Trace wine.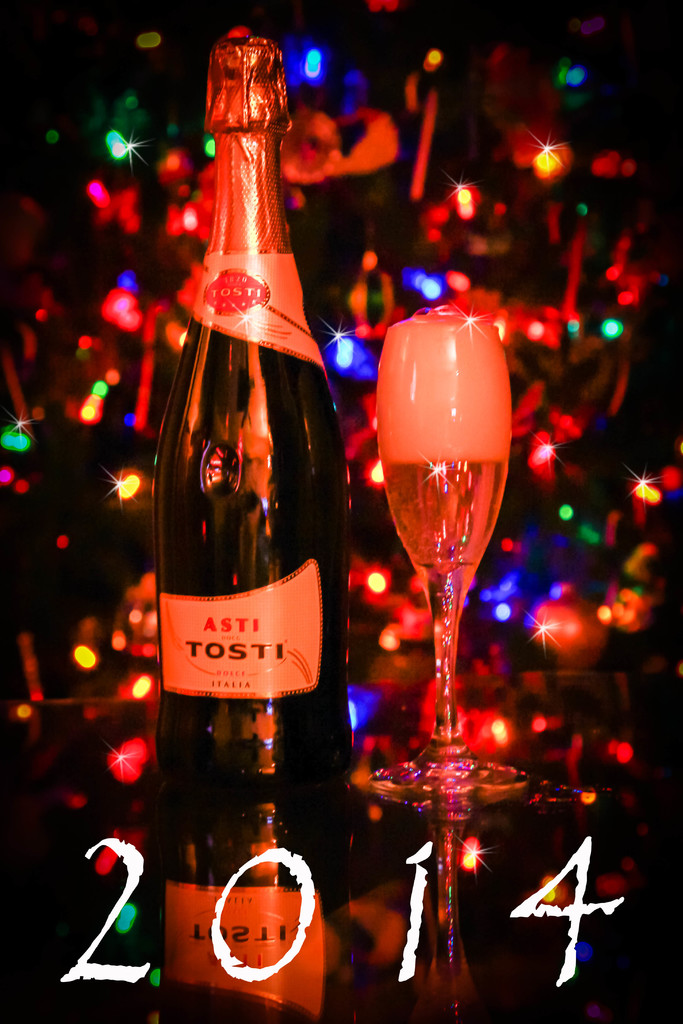
Traced to pyautogui.locateOnScreen(134, 63, 359, 764).
